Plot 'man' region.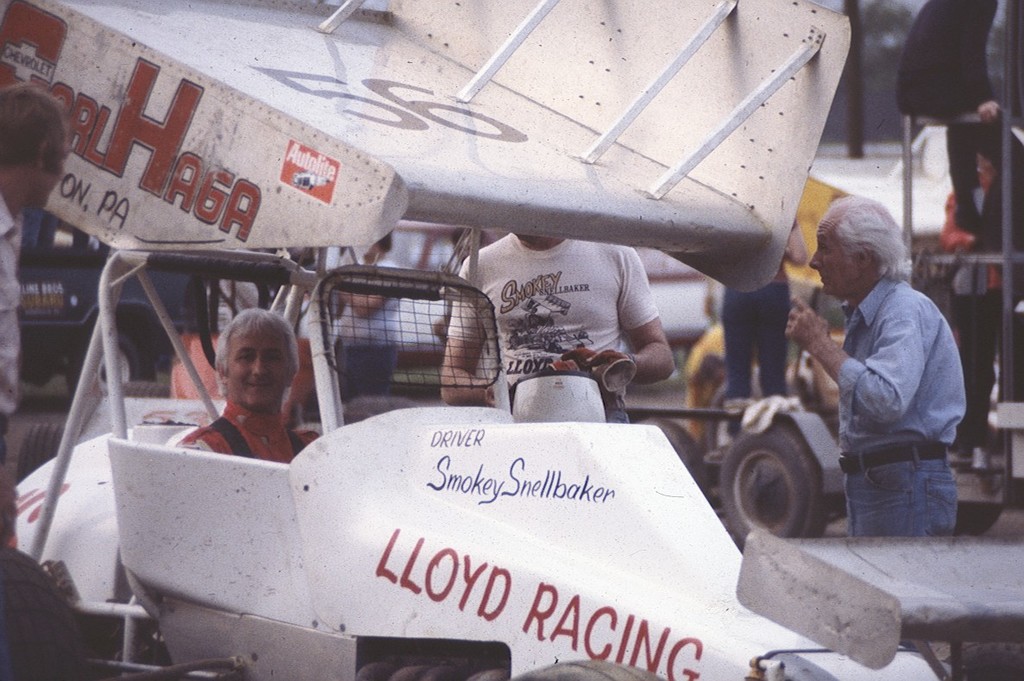
Plotted at [0, 85, 70, 548].
